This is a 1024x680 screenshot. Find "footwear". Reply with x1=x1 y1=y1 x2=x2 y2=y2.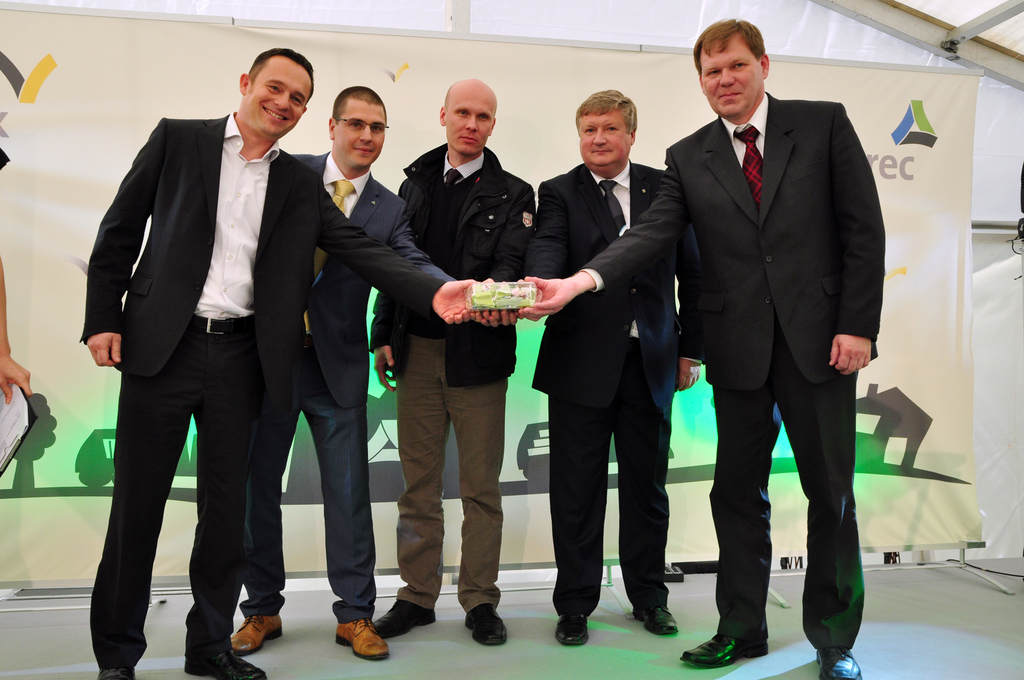
x1=676 y1=633 x2=771 y2=669.
